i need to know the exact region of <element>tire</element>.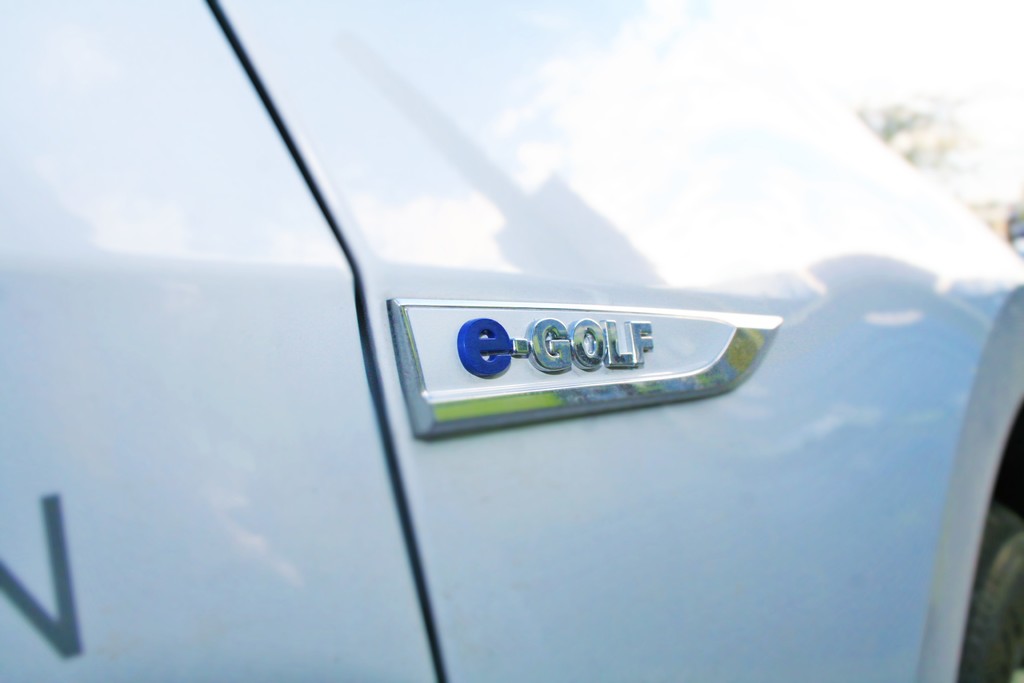
Region: [left=958, top=500, right=1023, bottom=682].
